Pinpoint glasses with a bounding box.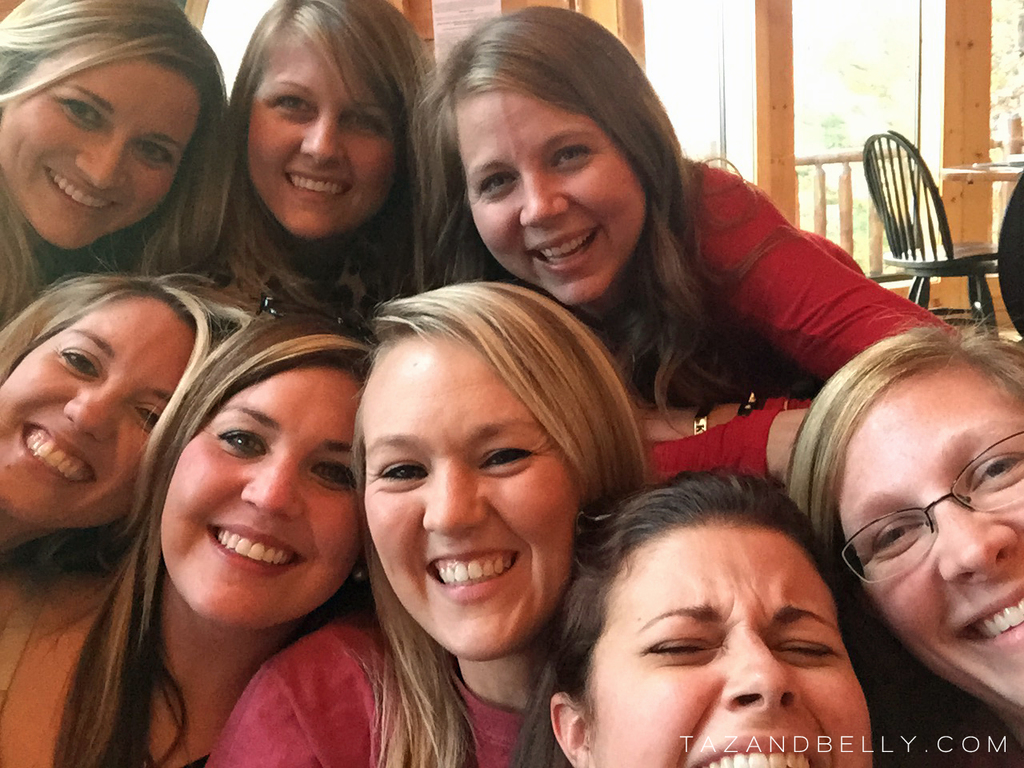
bbox=(252, 292, 381, 353).
